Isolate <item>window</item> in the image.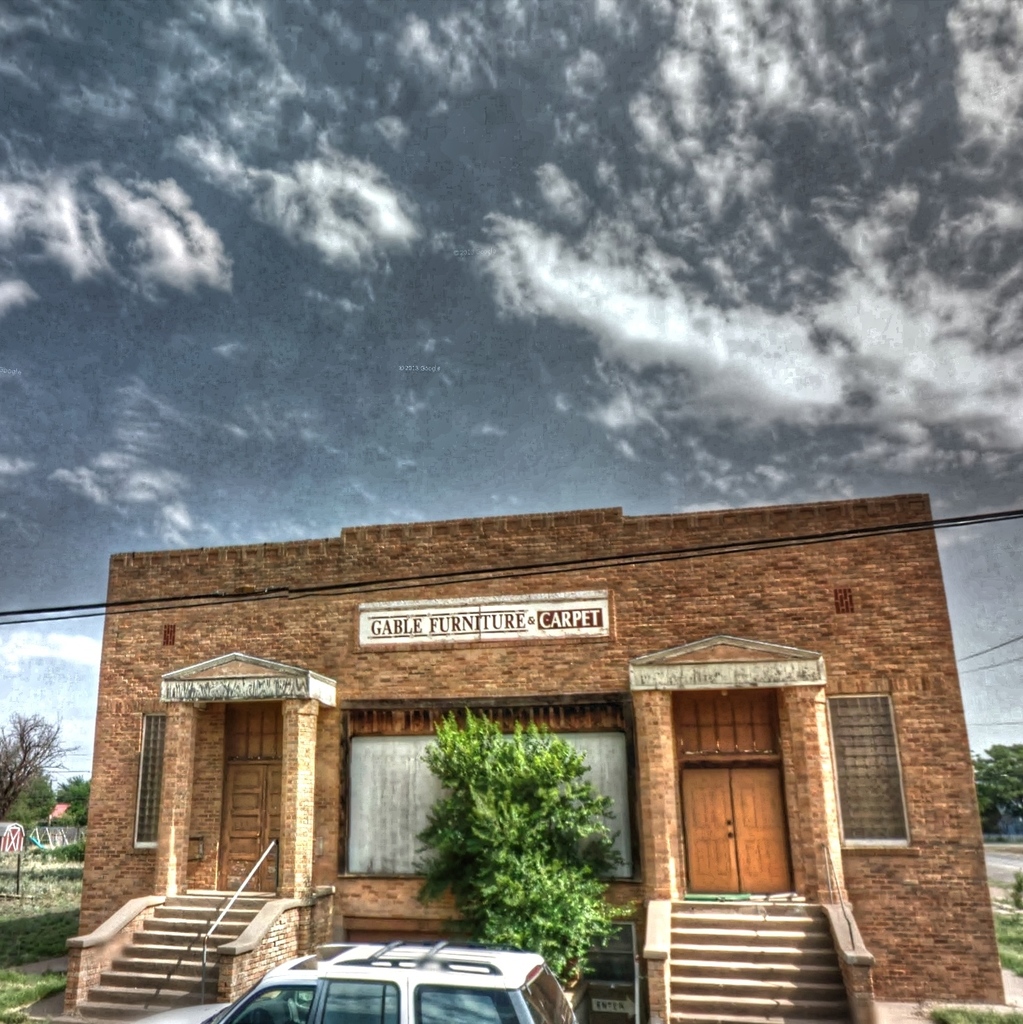
Isolated region: detection(132, 709, 167, 853).
